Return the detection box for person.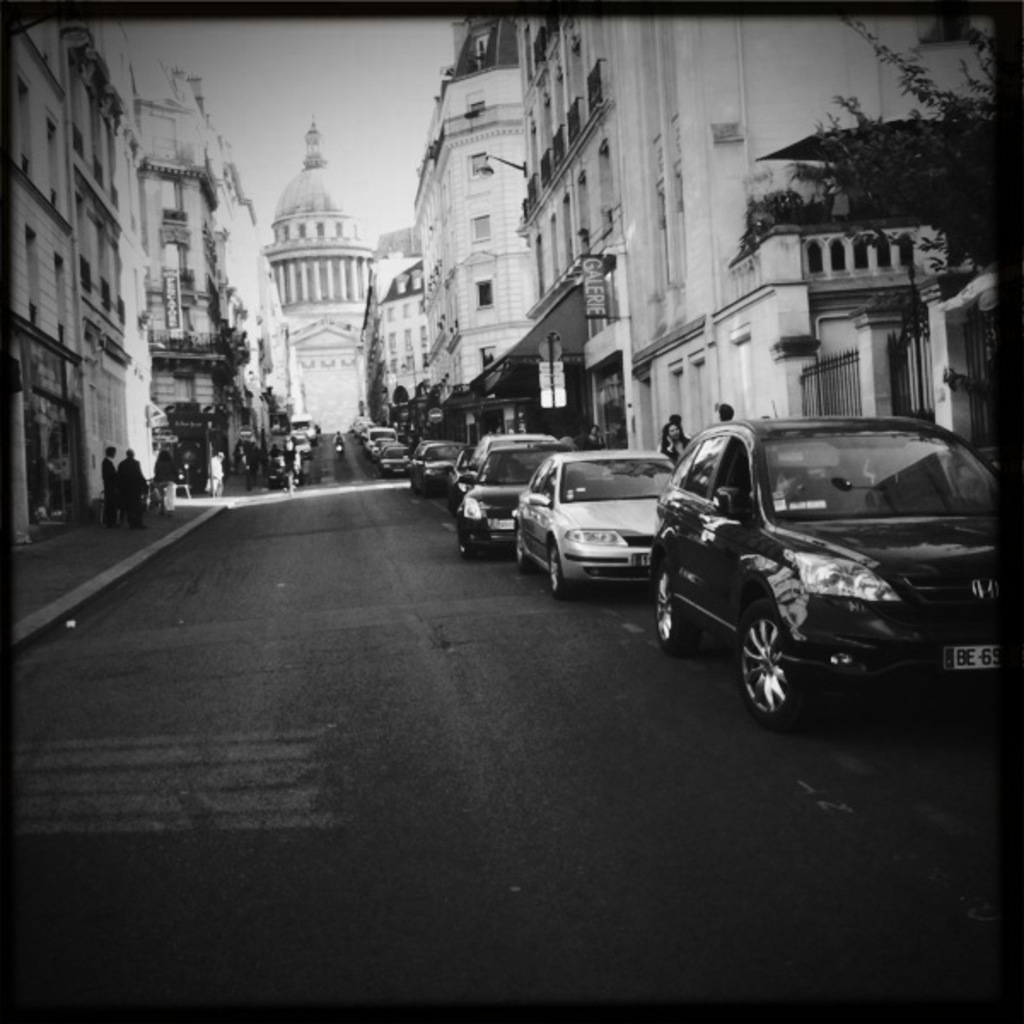
{"left": 717, "top": 401, "right": 730, "bottom": 416}.
